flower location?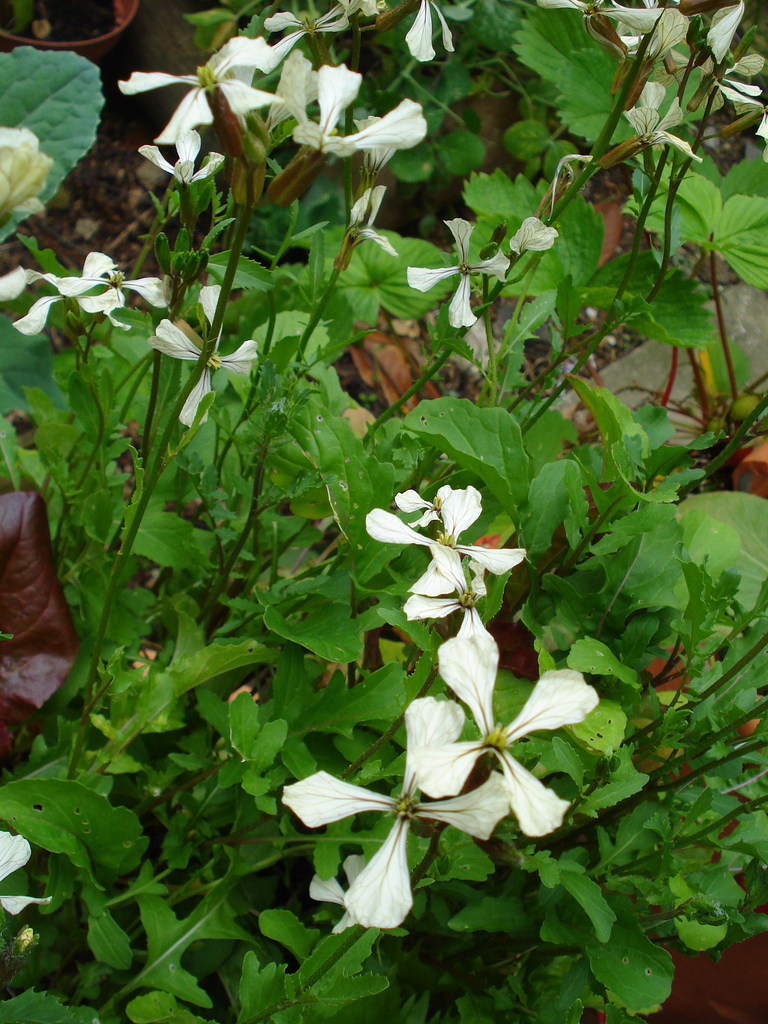
[404,0,455,61]
